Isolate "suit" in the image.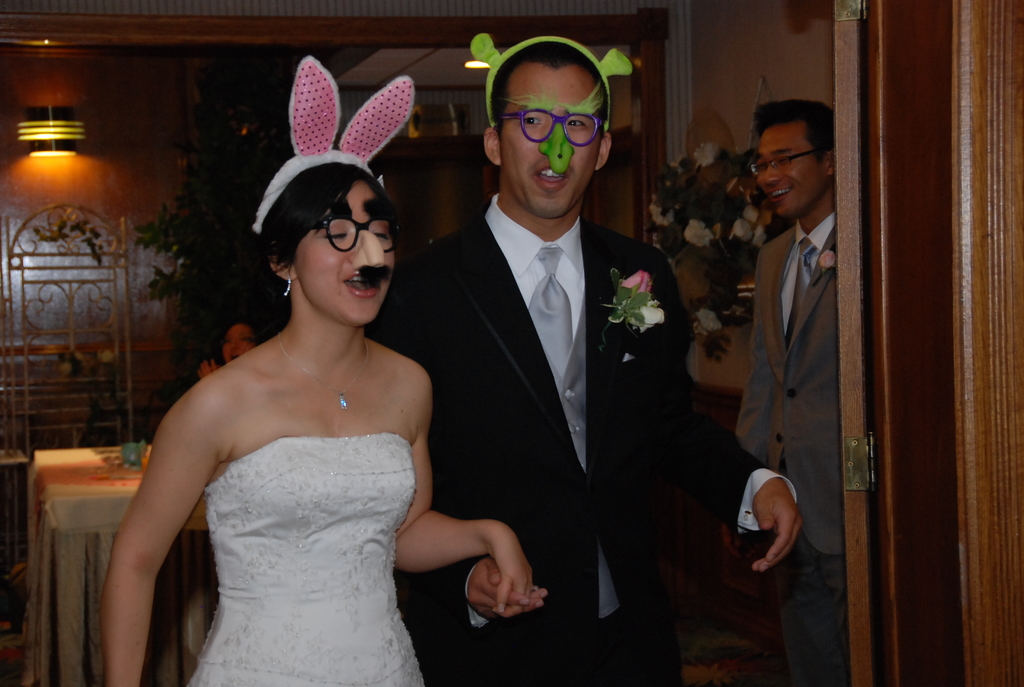
Isolated region: (710, 83, 875, 623).
